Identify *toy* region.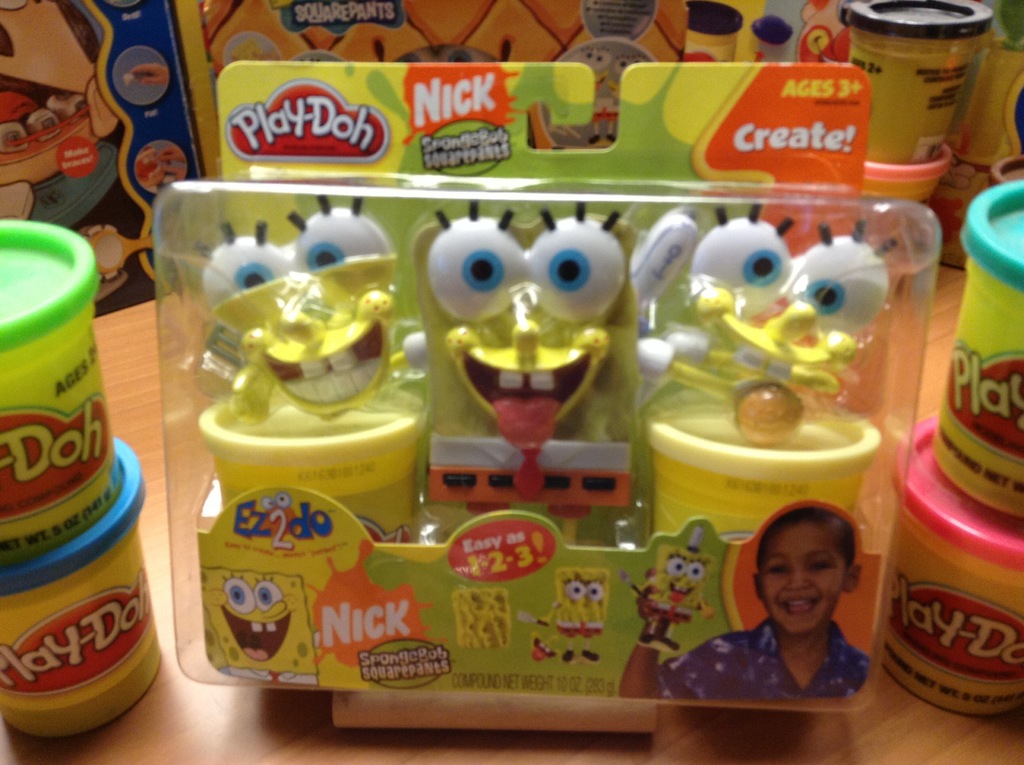
Region: <box>618,524,716,652</box>.
